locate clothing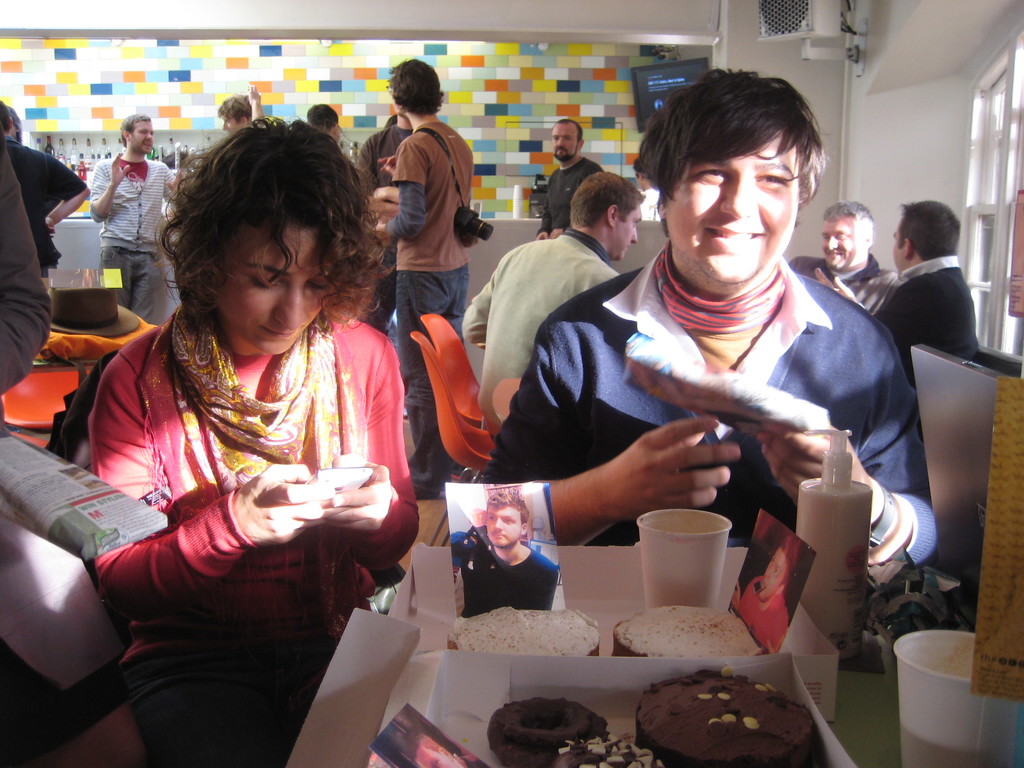
868/257/979/386
